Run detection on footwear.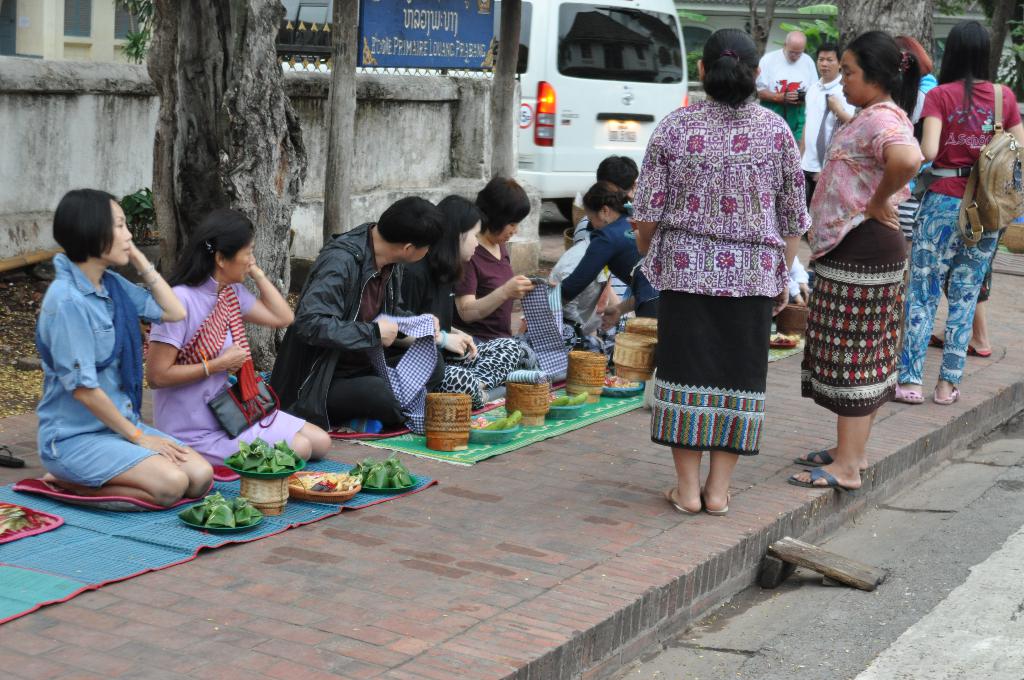
Result: crop(785, 467, 857, 503).
